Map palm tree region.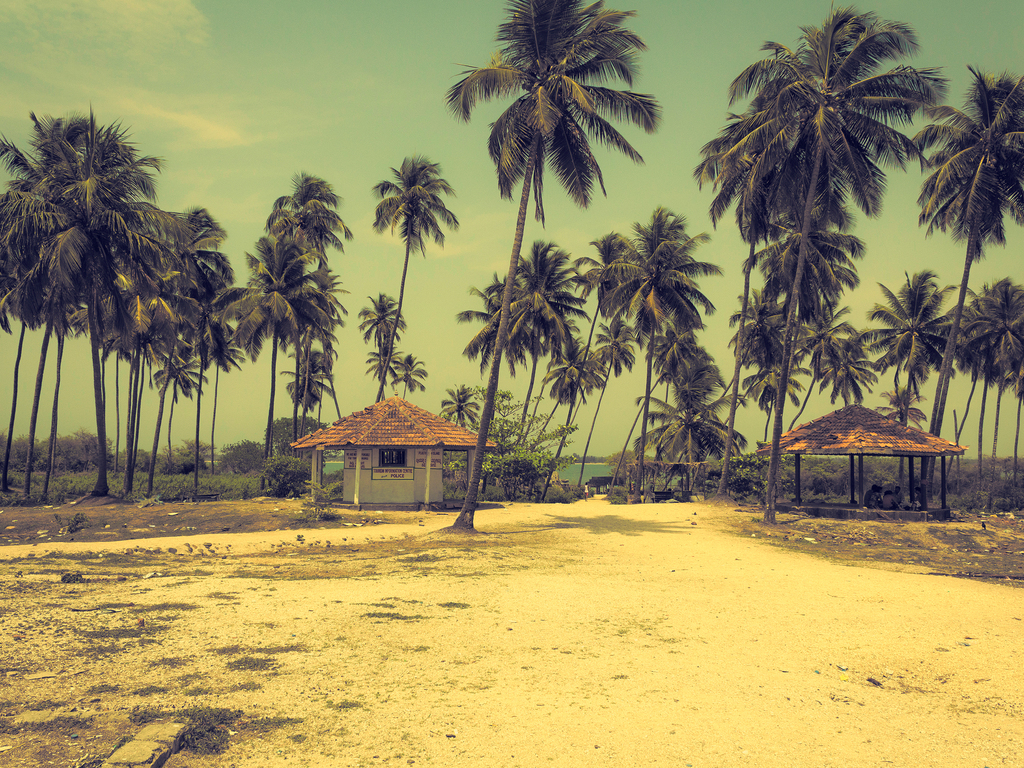
Mapped to pyautogui.locateOnScreen(638, 284, 742, 433).
